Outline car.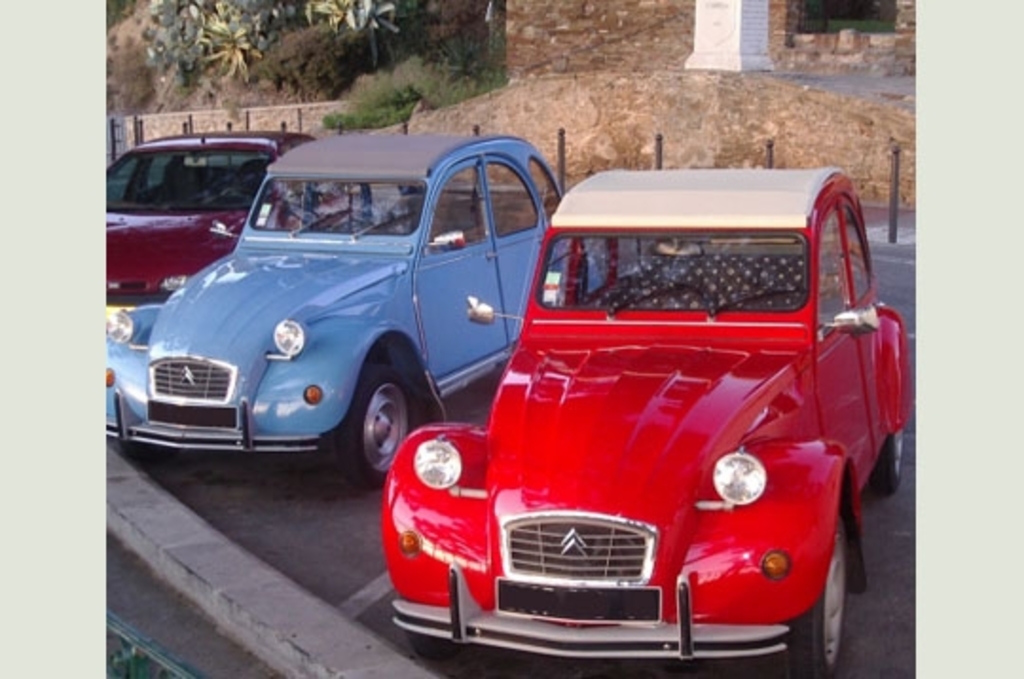
Outline: 110/125/571/497.
